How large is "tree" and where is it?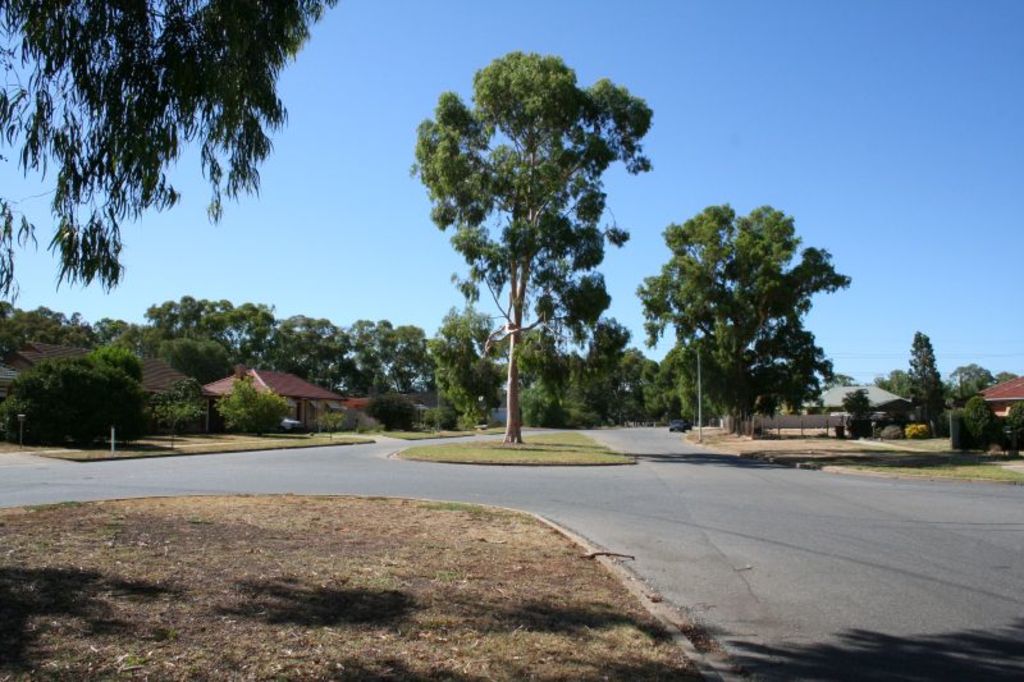
Bounding box: box(963, 393, 993, 452).
